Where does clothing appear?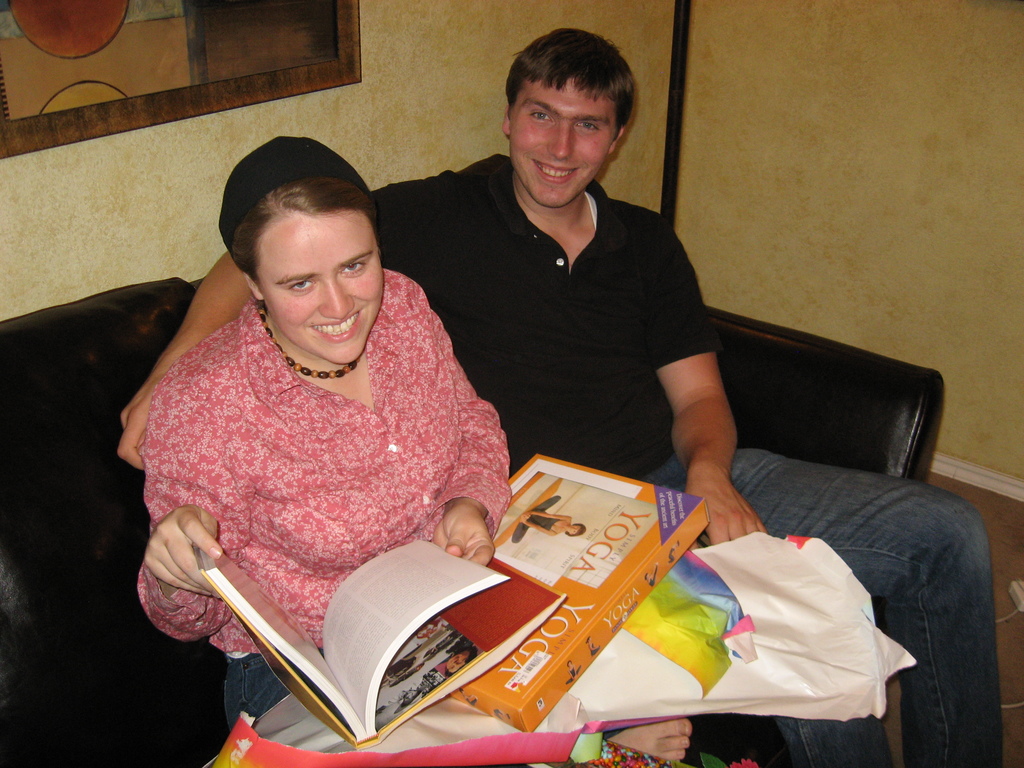
Appears at bbox=(117, 283, 511, 618).
